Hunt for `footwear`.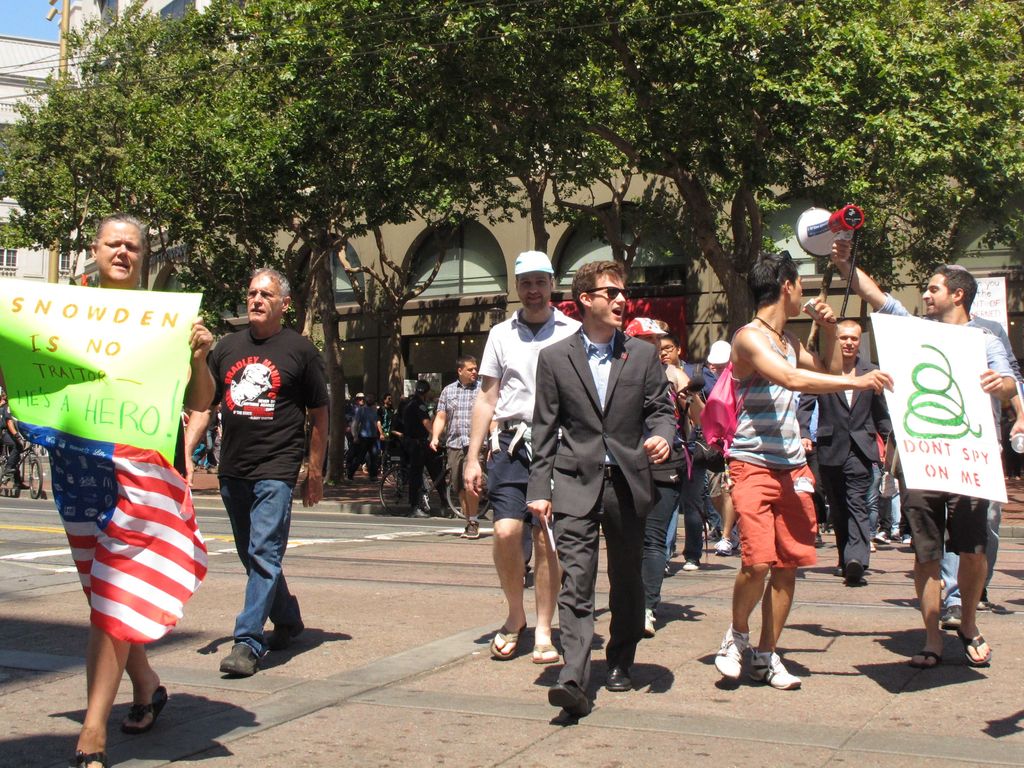
Hunted down at [946, 601, 960, 628].
